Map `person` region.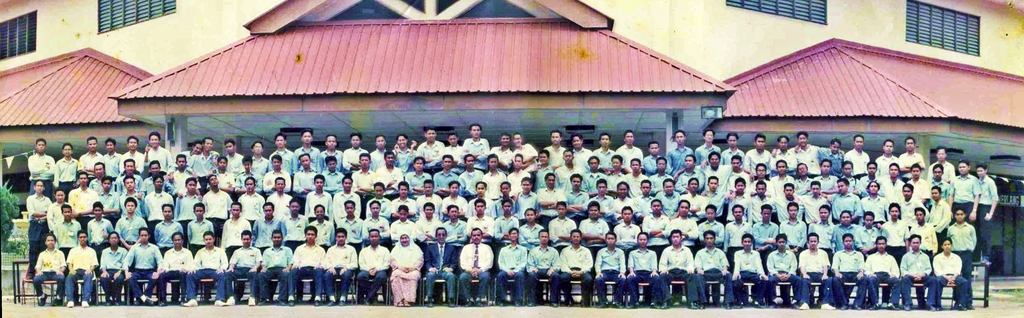
Mapped to l=625, t=236, r=655, b=306.
